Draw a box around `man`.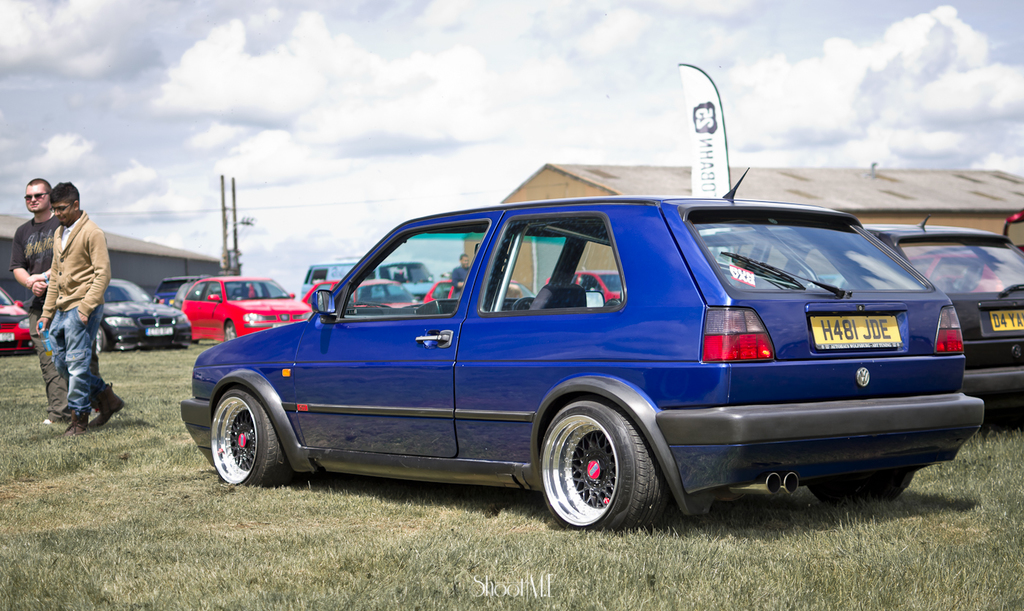
(7, 180, 69, 426).
